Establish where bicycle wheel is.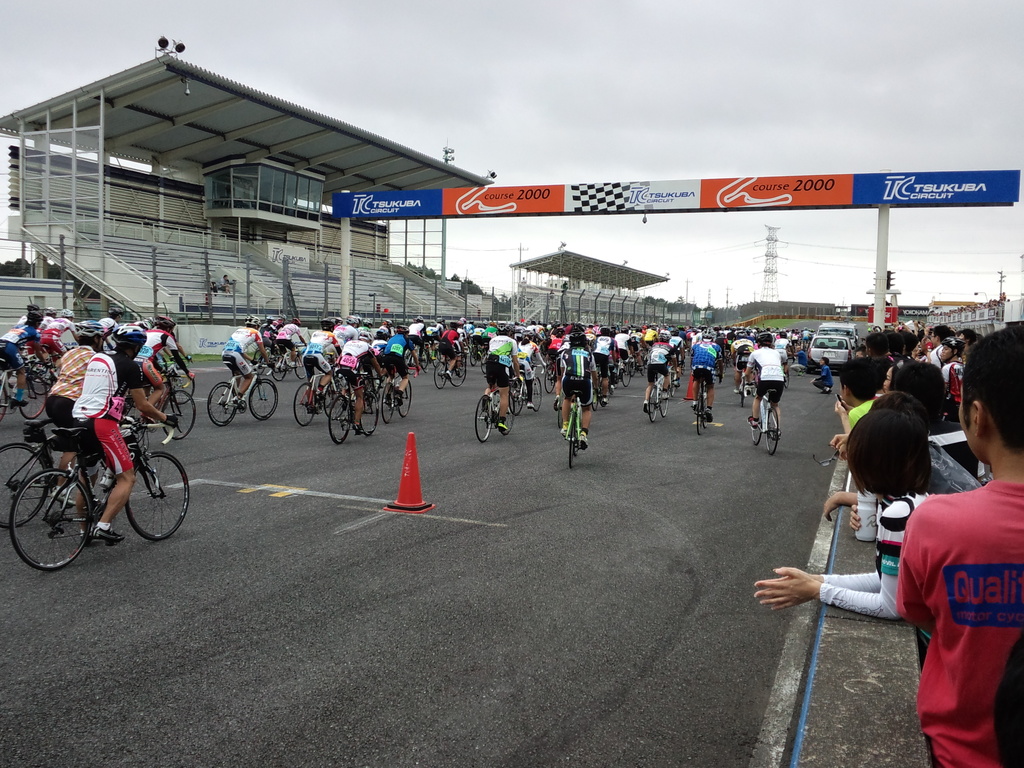
Established at [252, 349, 269, 369].
